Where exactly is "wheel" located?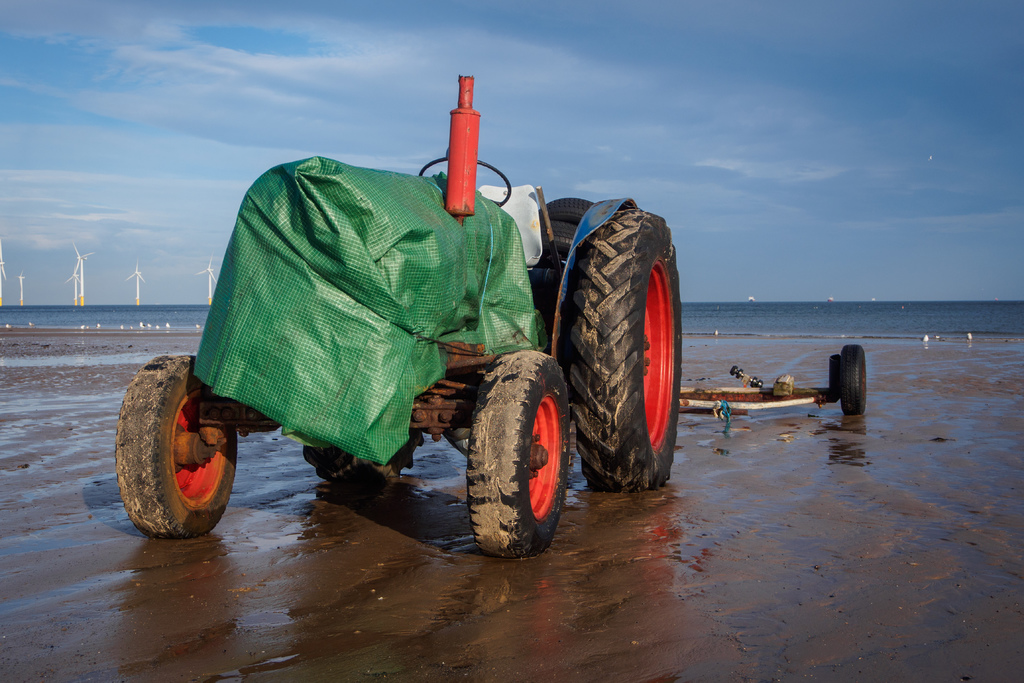
Its bounding box is (566, 198, 689, 493).
